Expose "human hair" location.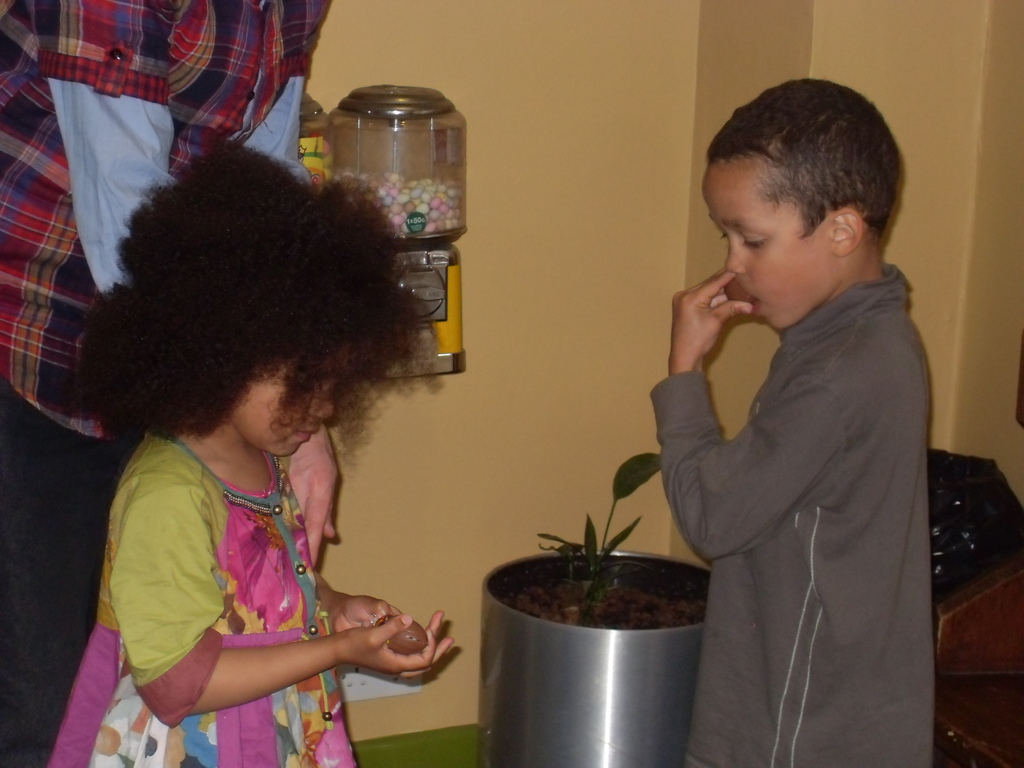
Exposed at pyautogui.locateOnScreen(97, 113, 451, 445).
